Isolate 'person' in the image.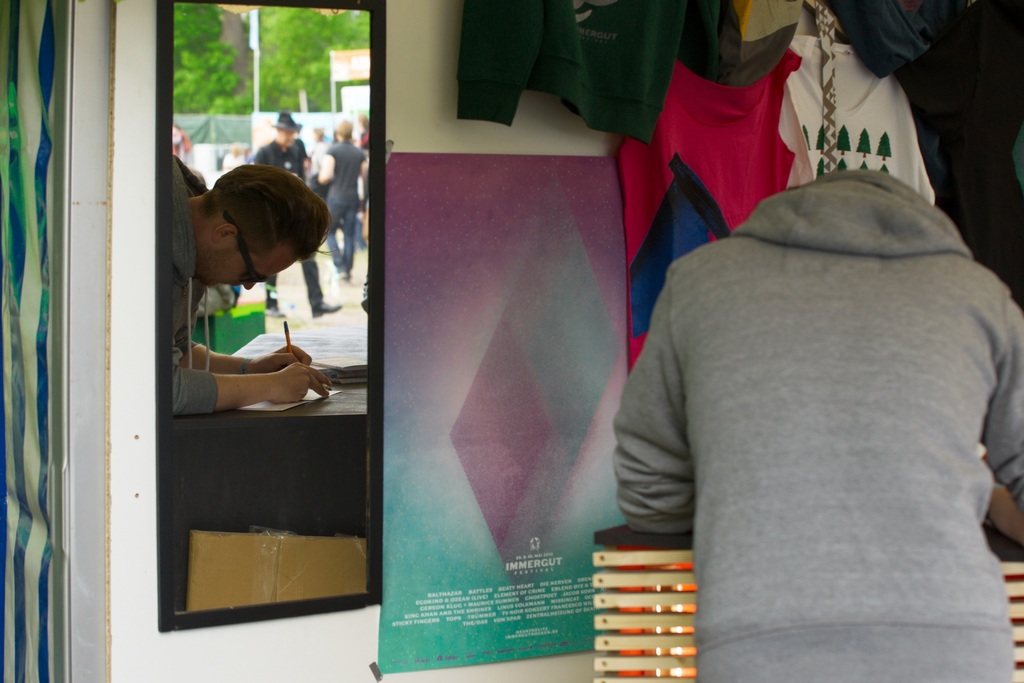
Isolated region: 218:135:250:169.
